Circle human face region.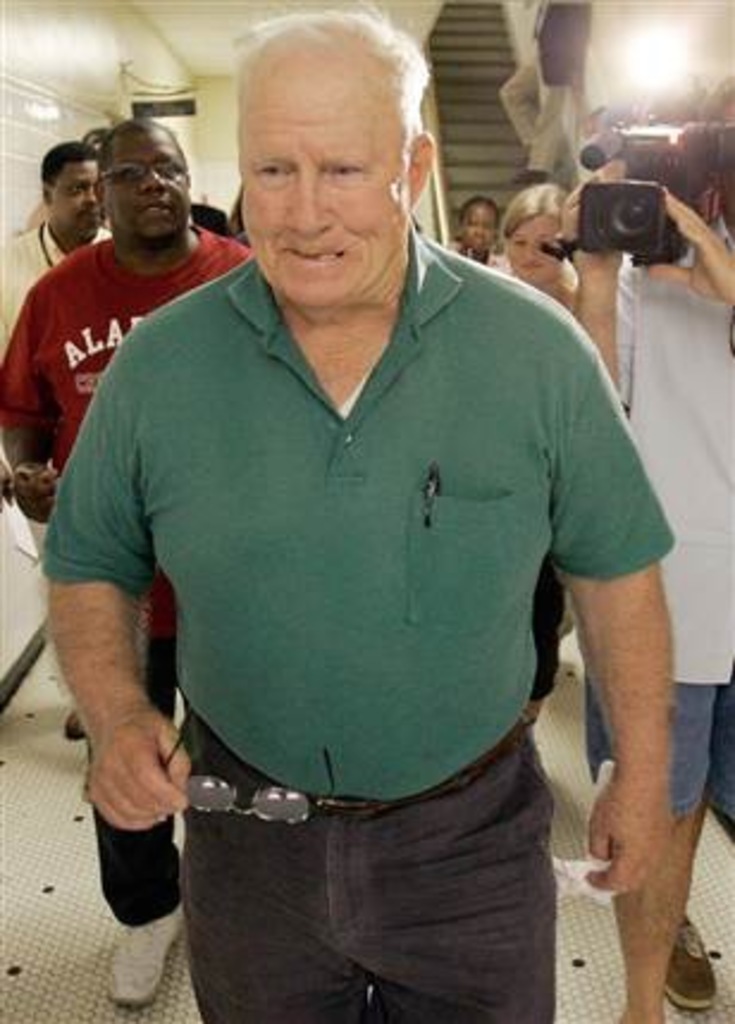
Region: BBox(98, 124, 191, 251).
